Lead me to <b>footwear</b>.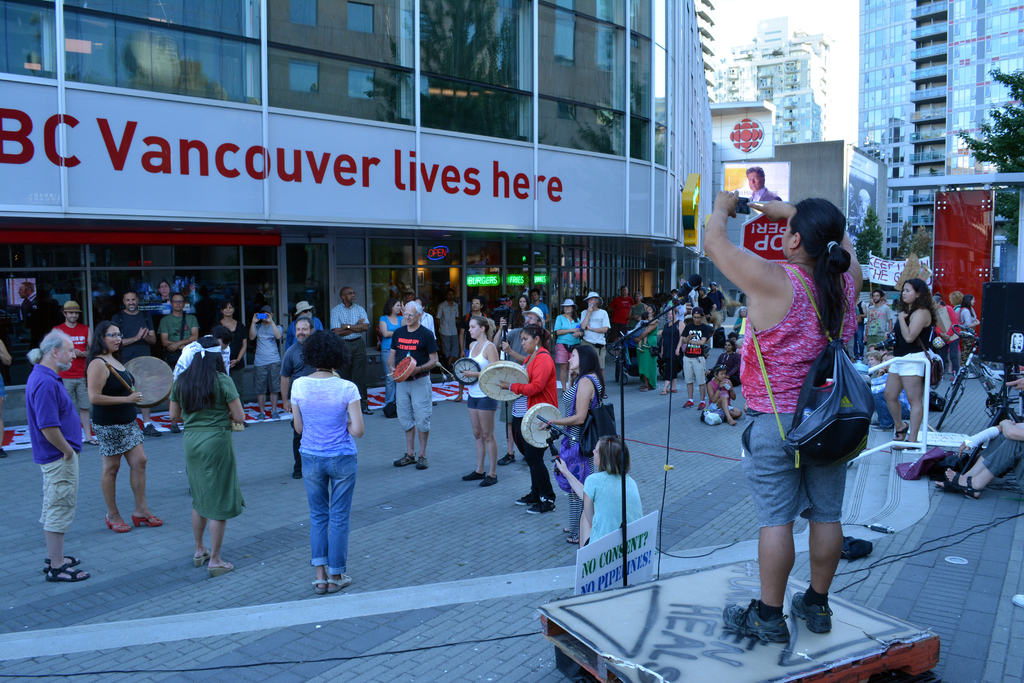
Lead to <box>940,468,980,495</box>.
